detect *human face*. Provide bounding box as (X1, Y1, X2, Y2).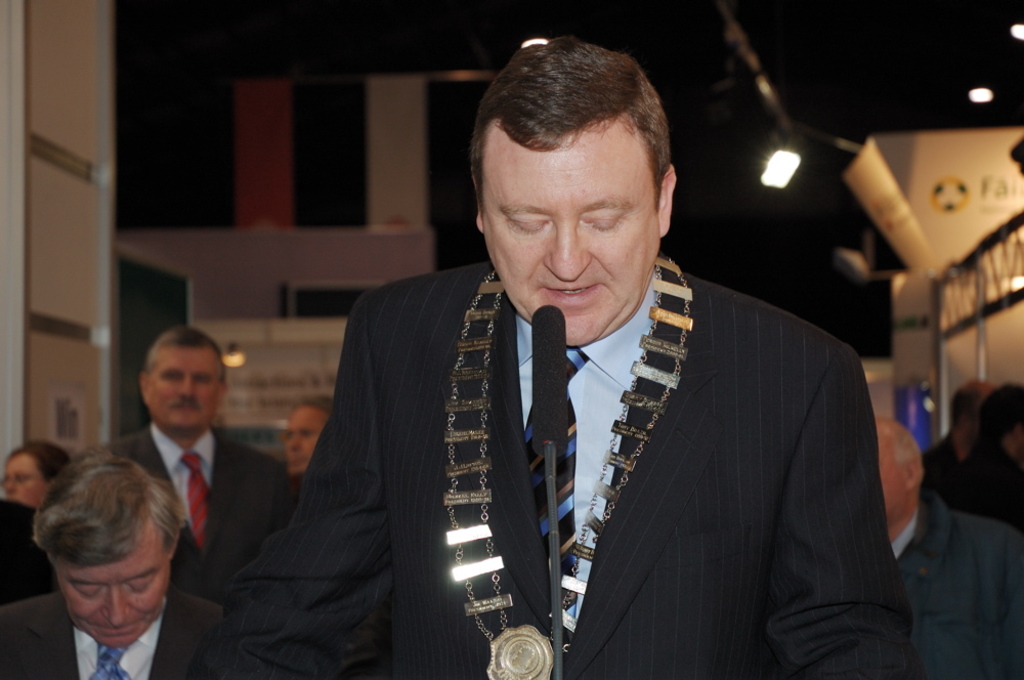
(57, 532, 169, 655).
